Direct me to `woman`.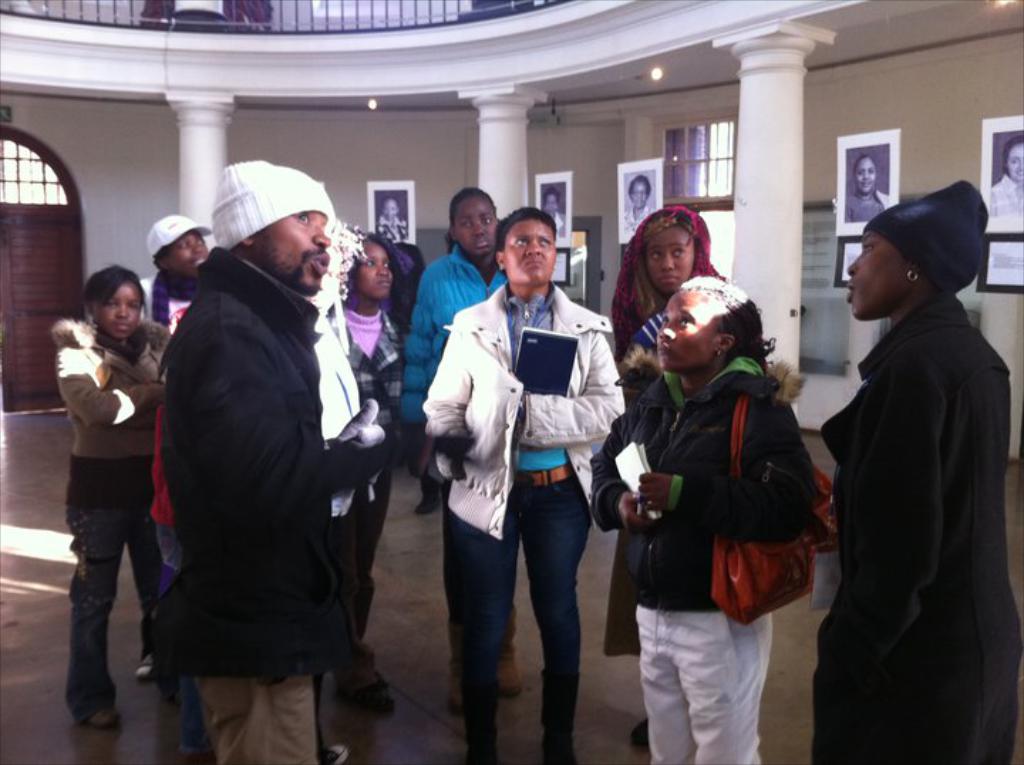
Direction: 623:176:660:239.
